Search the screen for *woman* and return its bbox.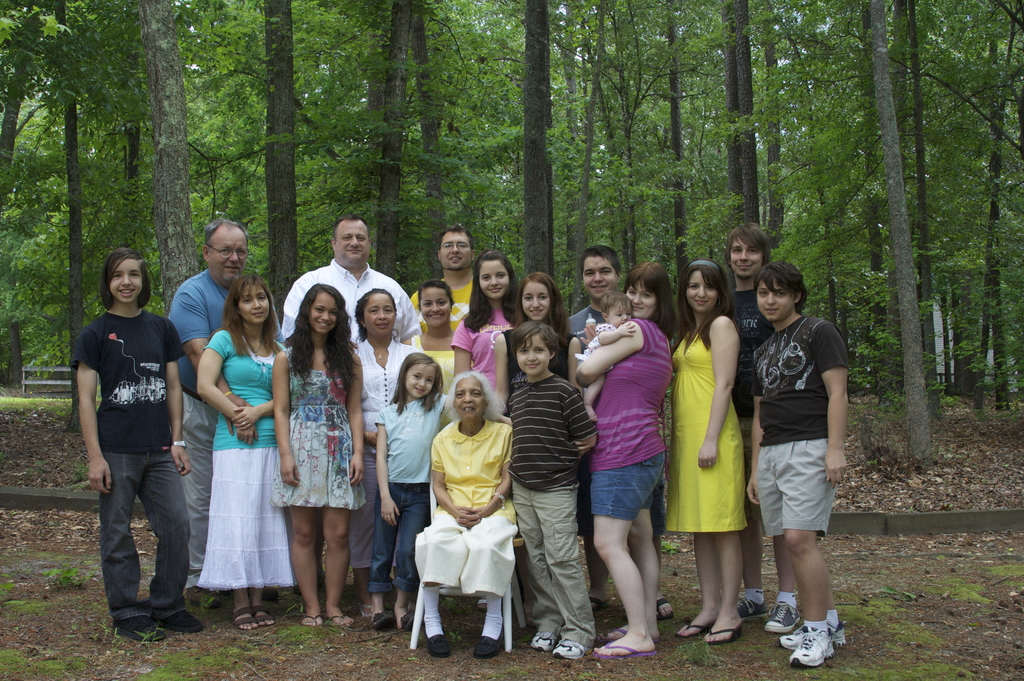
Found: l=346, t=290, r=424, b=609.
